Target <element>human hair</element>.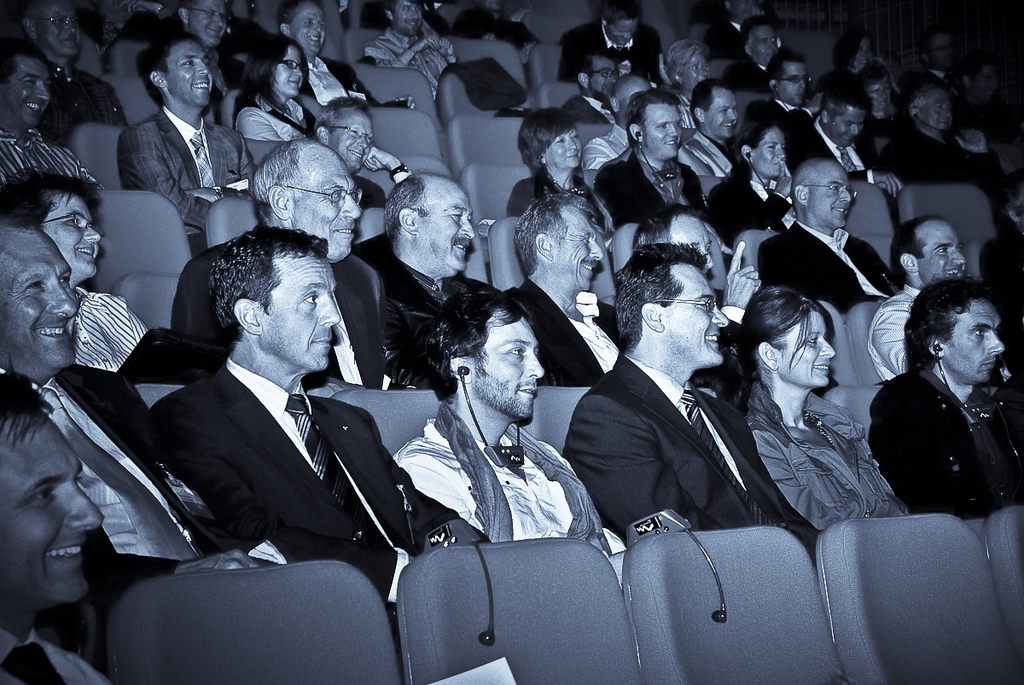
Target region: detection(890, 215, 937, 287).
